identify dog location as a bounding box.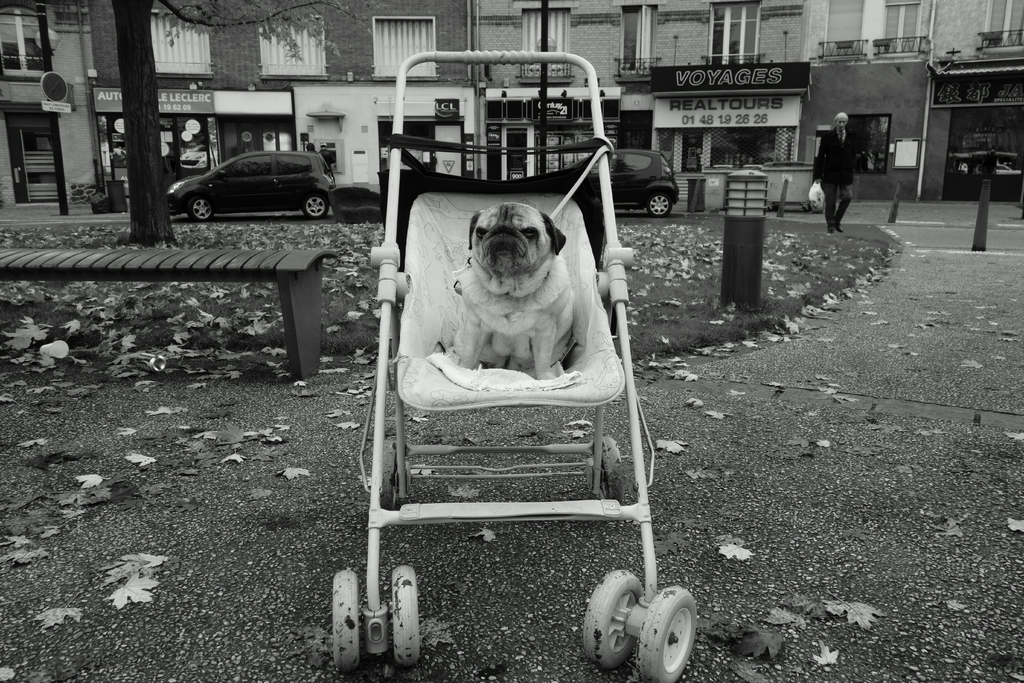
bbox(451, 199, 574, 379).
